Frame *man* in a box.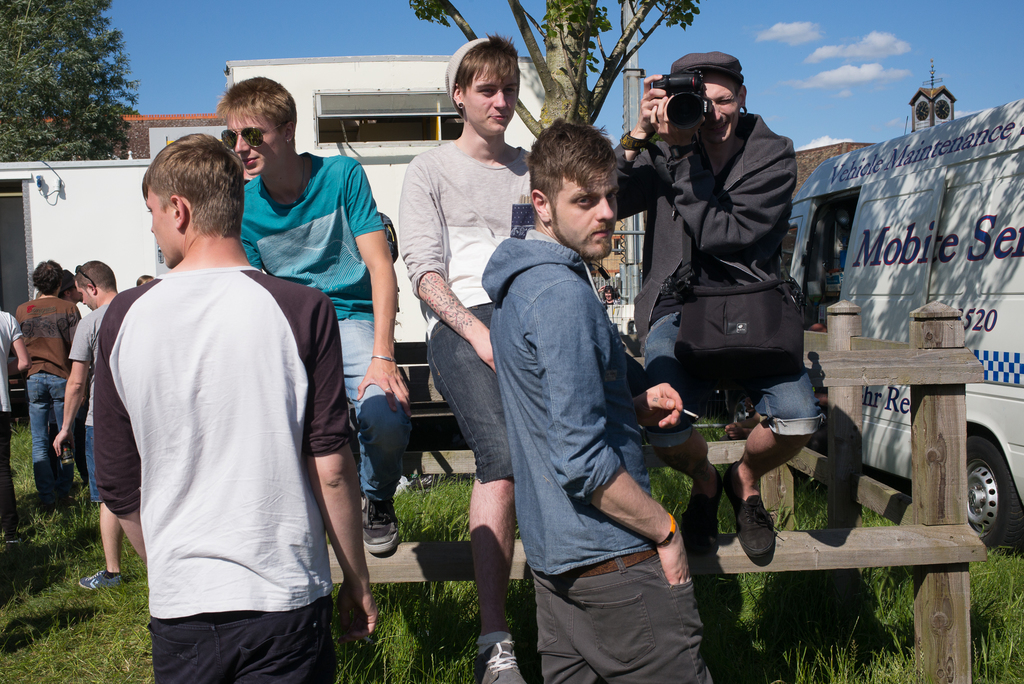
(x1=605, y1=47, x2=829, y2=567).
